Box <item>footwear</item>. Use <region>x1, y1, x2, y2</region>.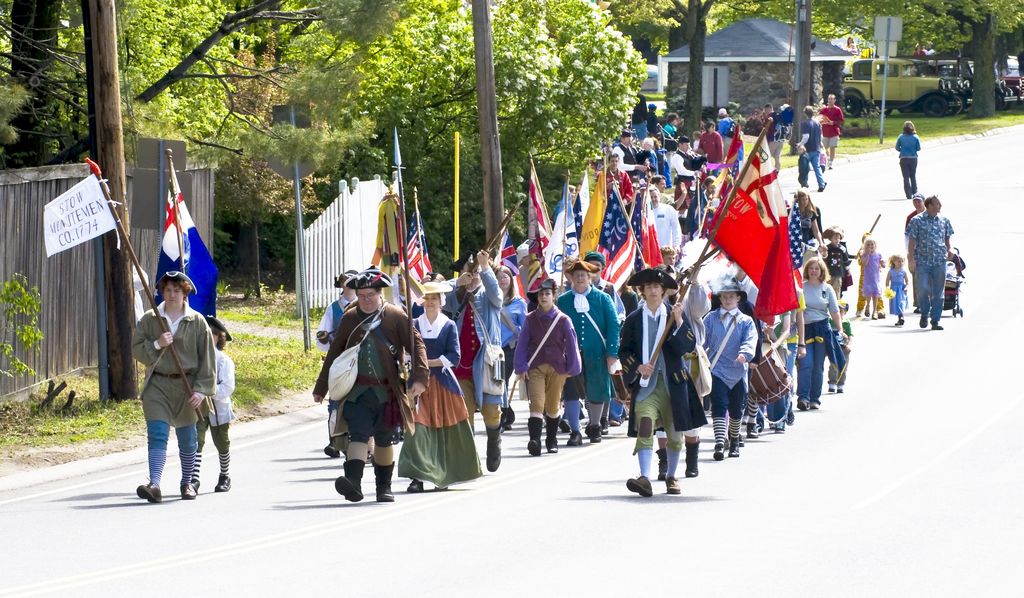
<region>666, 185, 675, 190</region>.
